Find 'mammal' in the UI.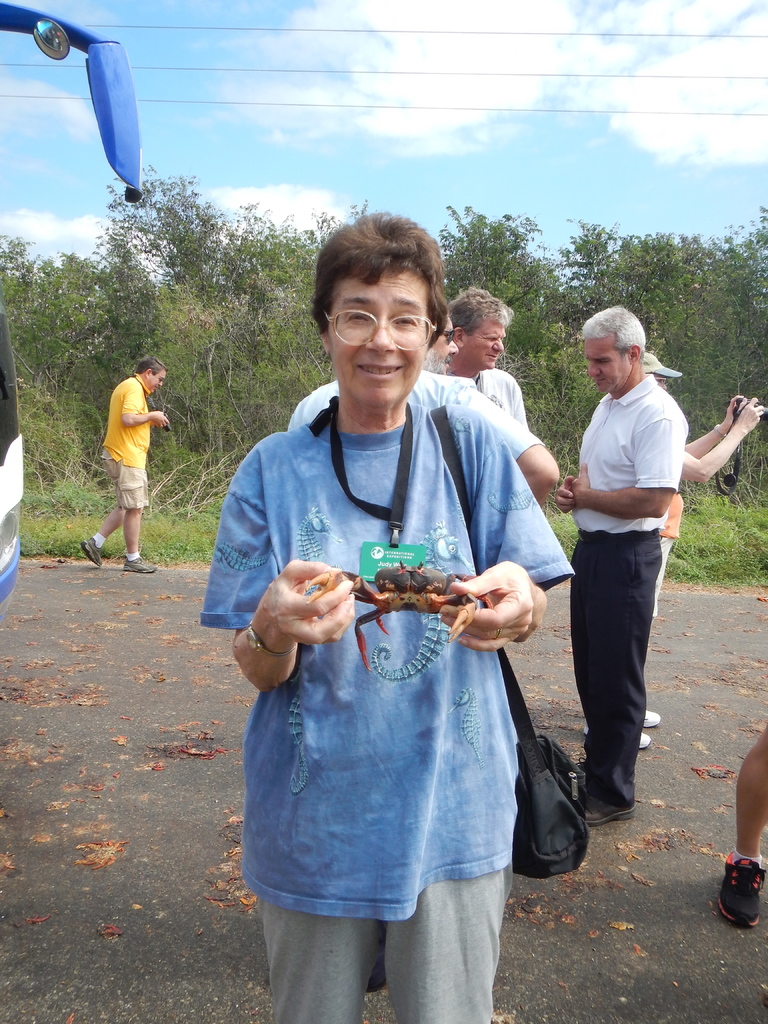
UI element at pyautogui.locateOnScreen(582, 351, 764, 749).
